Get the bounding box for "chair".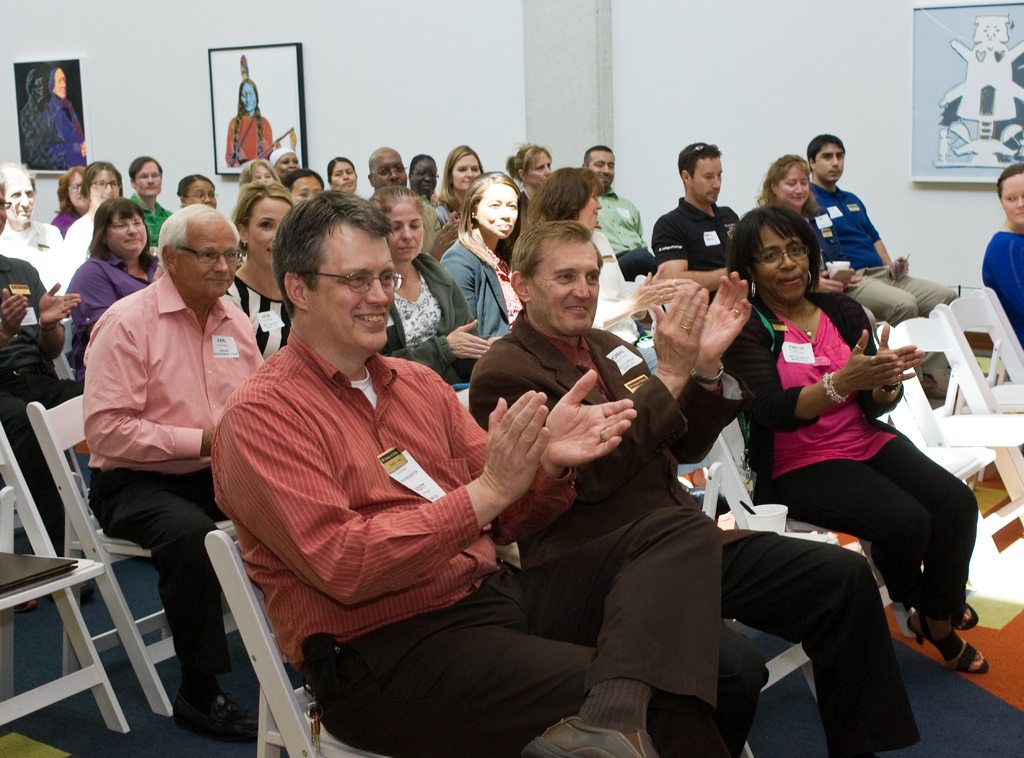
BBox(719, 415, 919, 635).
